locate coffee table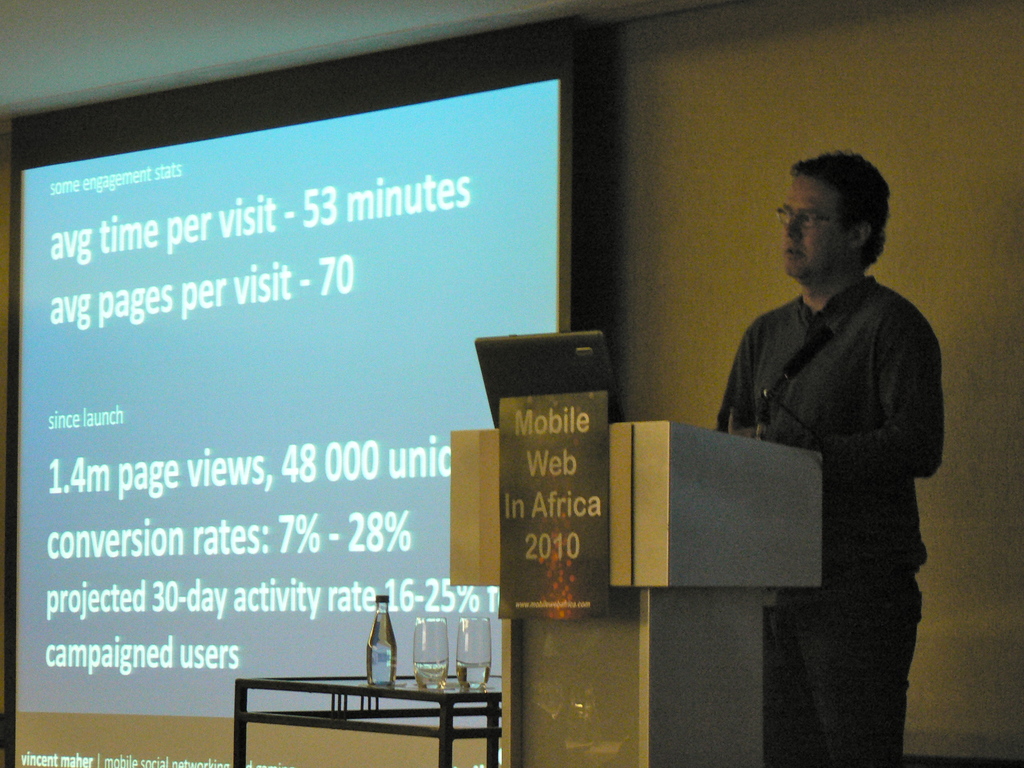
231, 652, 483, 753
